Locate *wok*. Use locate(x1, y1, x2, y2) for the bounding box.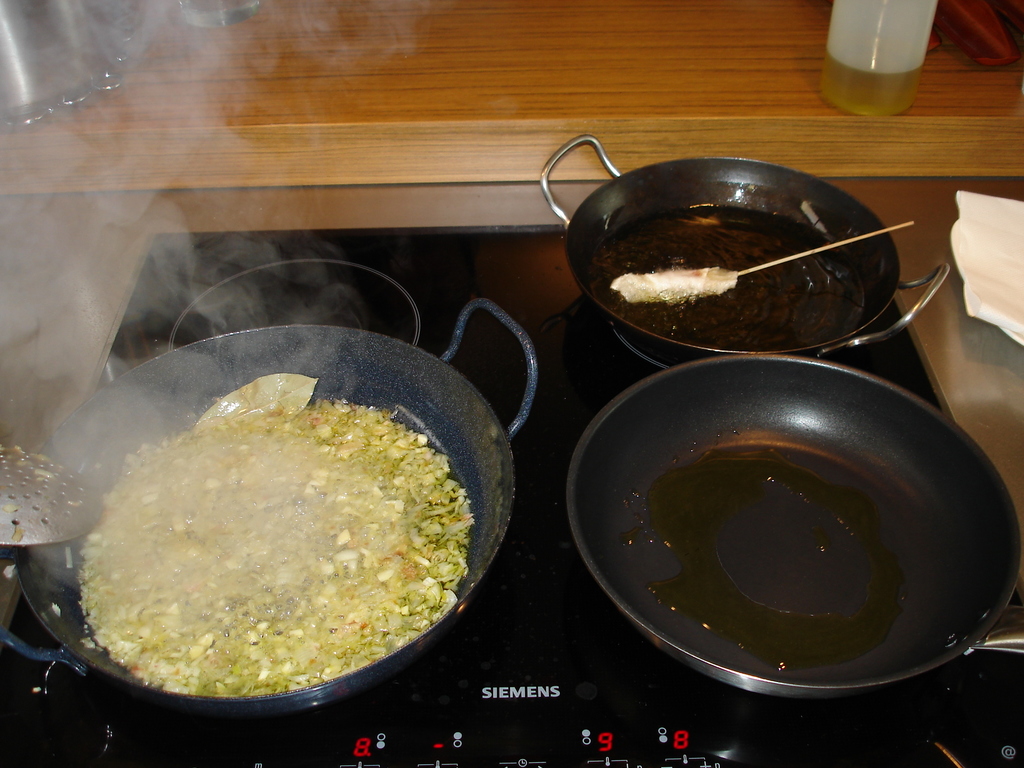
locate(536, 130, 963, 367).
